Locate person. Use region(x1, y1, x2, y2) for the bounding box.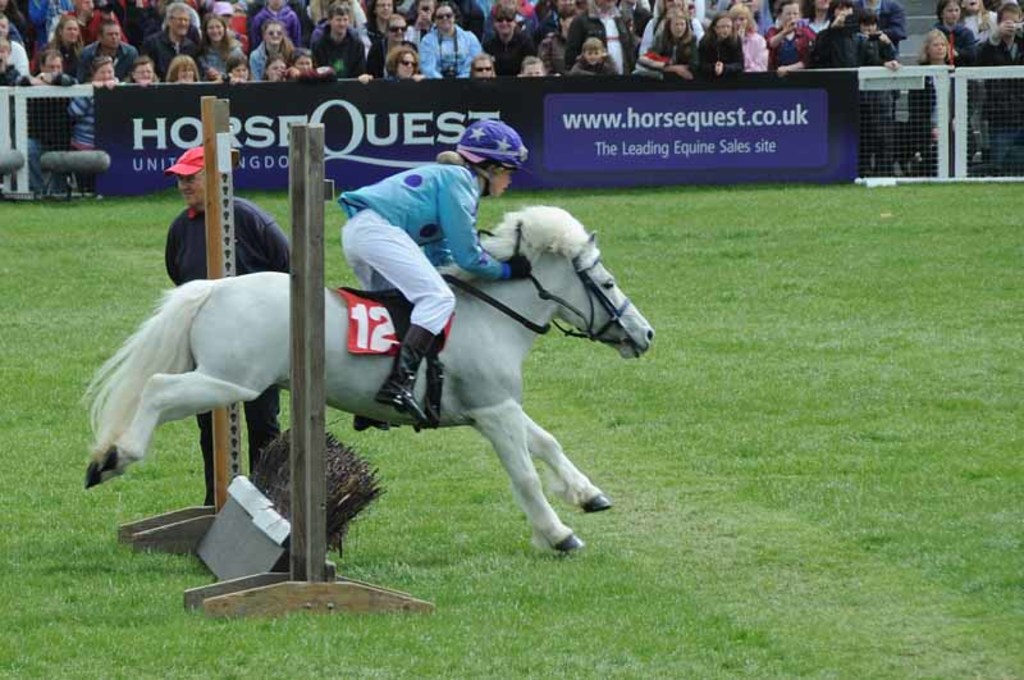
region(165, 142, 293, 510).
